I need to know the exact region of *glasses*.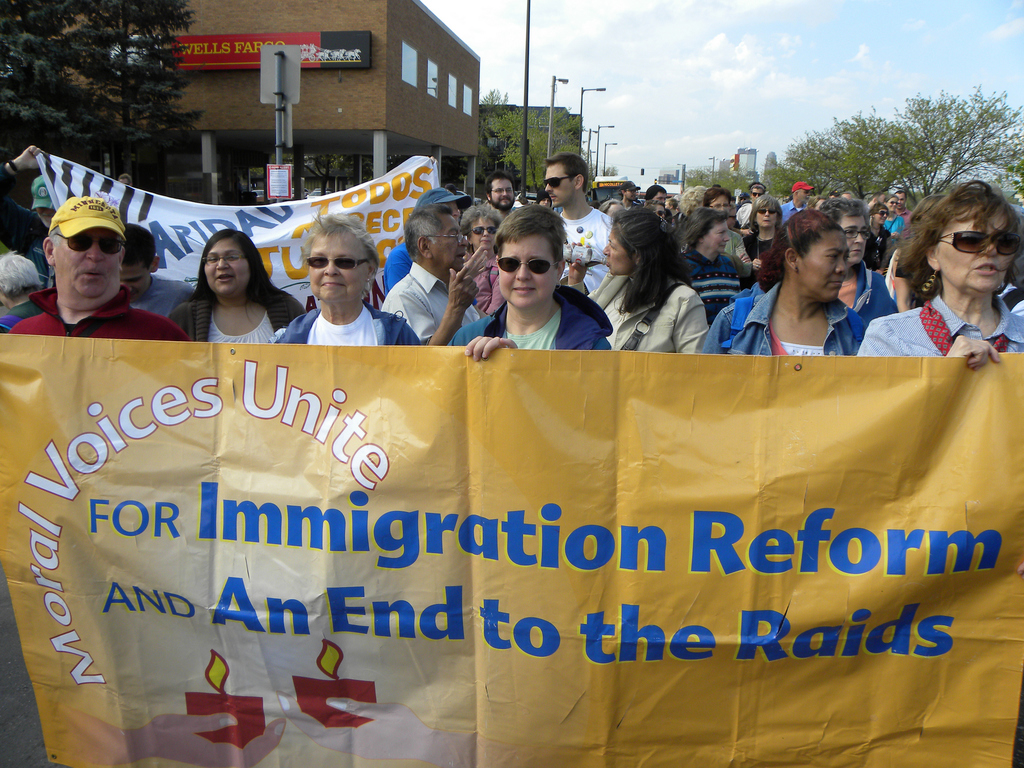
Region: select_region(844, 230, 870, 240).
